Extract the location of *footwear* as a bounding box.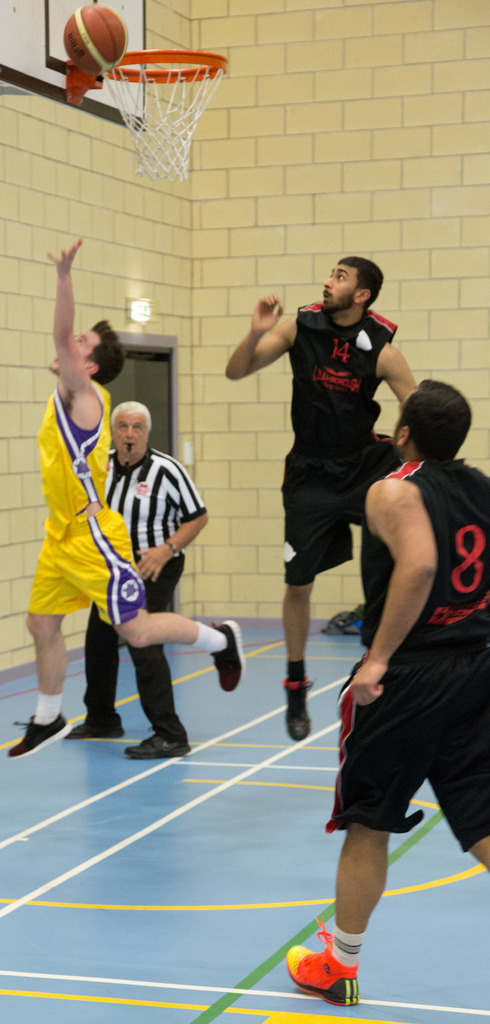
l=206, t=619, r=245, b=696.
